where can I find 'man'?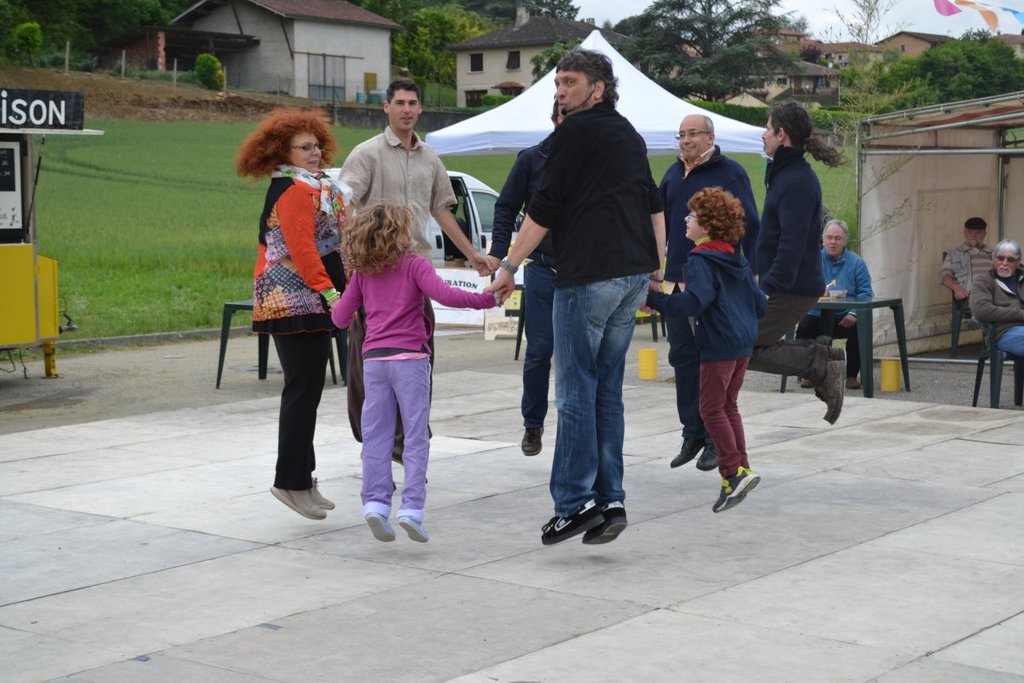
You can find it at bbox=(498, 79, 669, 552).
